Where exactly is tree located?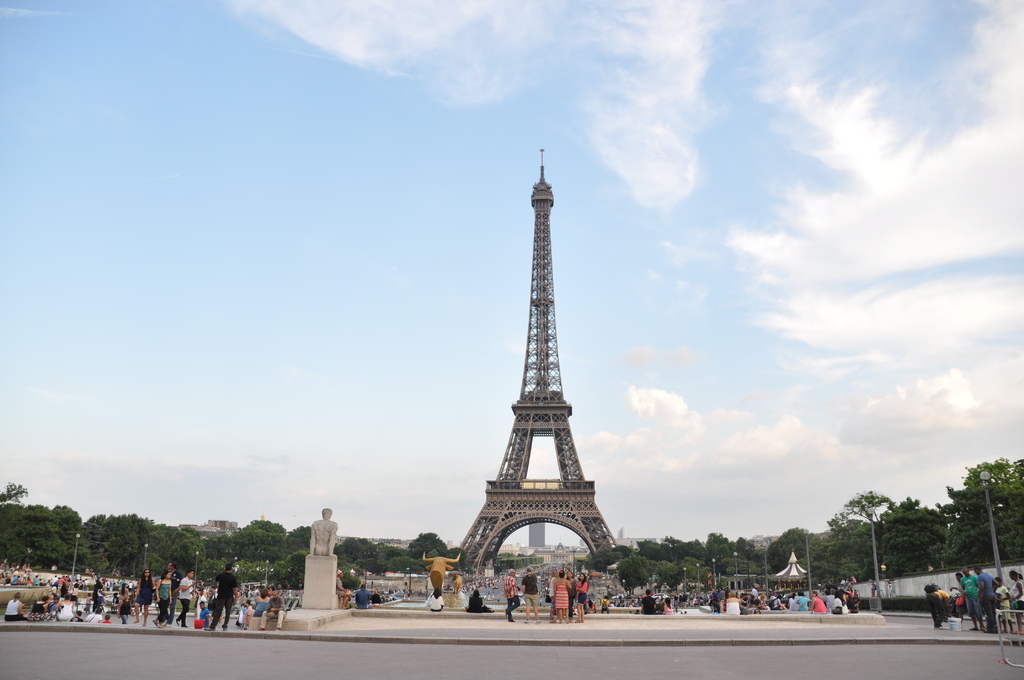
Its bounding box is select_region(922, 461, 1023, 566).
